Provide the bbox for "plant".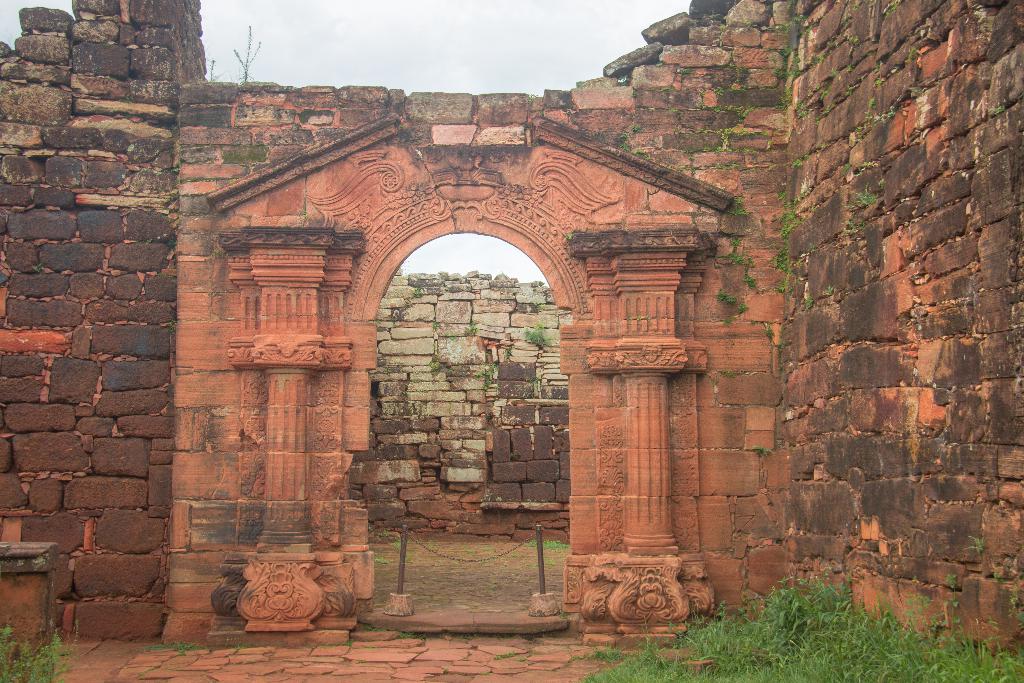
box(739, 304, 746, 312).
